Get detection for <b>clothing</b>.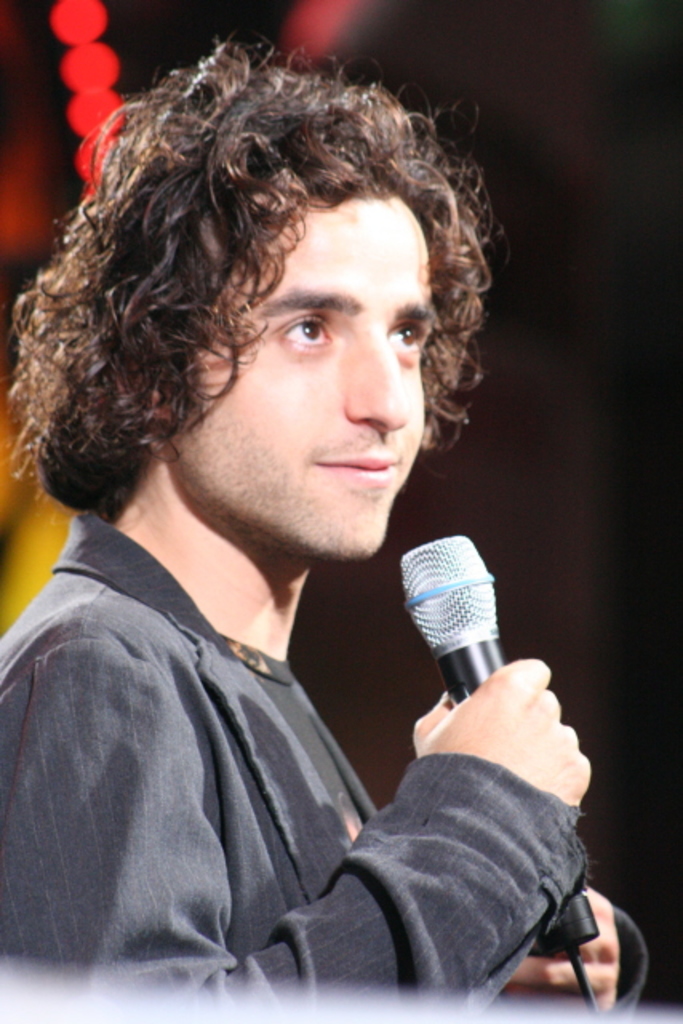
Detection: {"left": 0, "top": 501, "right": 665, "bottom": 1014}.
